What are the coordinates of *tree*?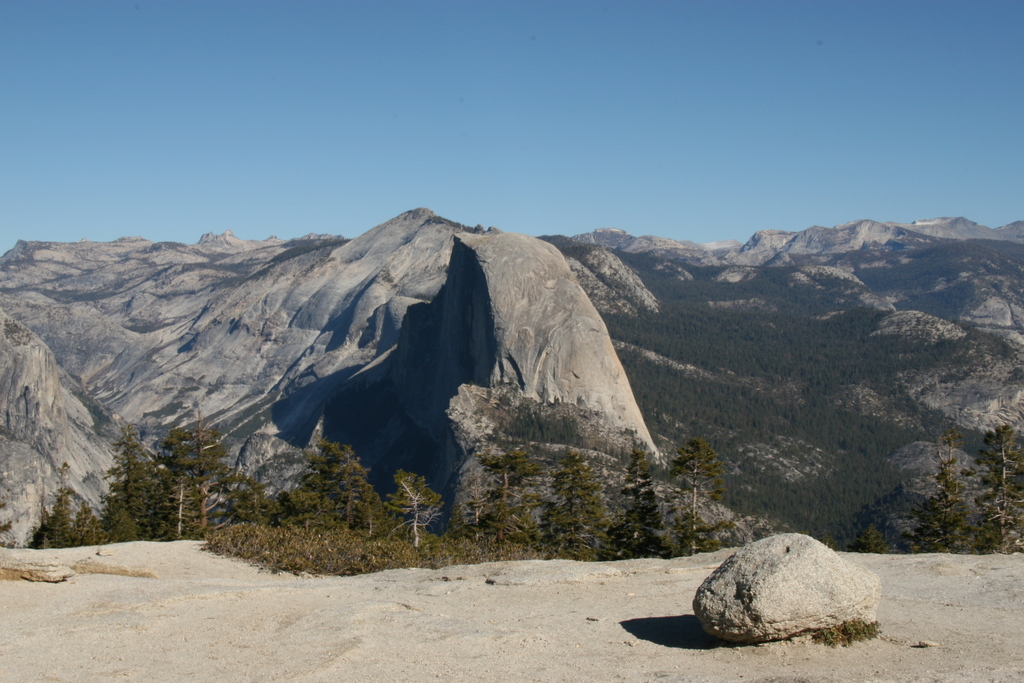
BBox(905, 427, 969, 552).
